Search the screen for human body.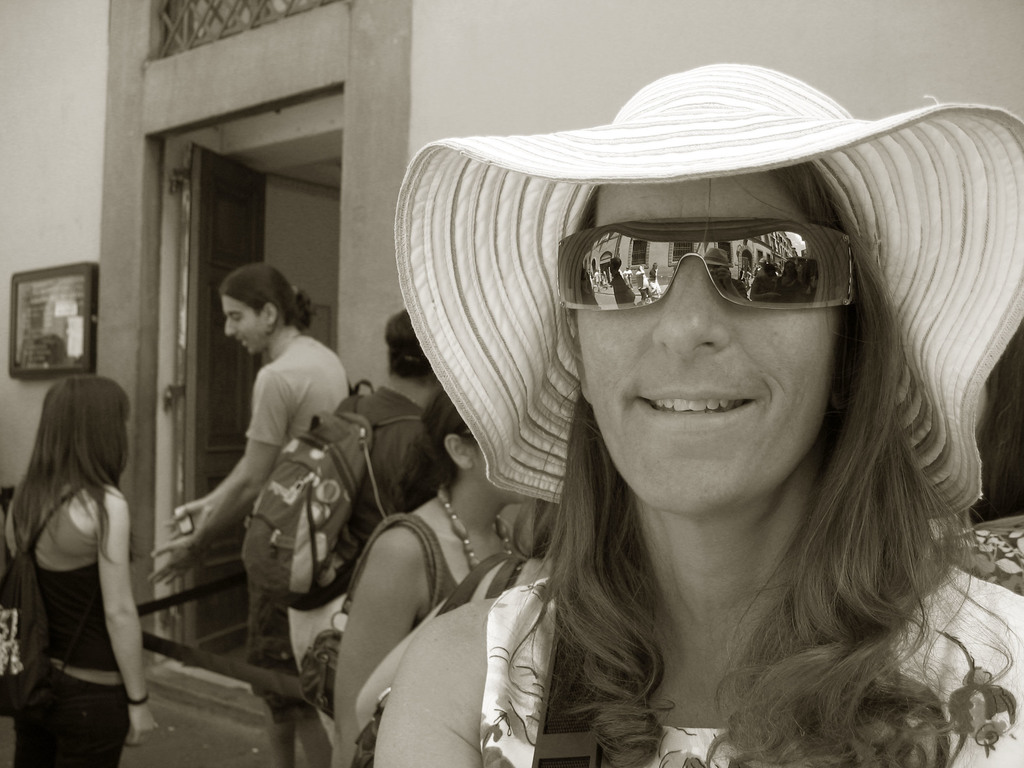
Found at locate(320, 388, 546, 767).
